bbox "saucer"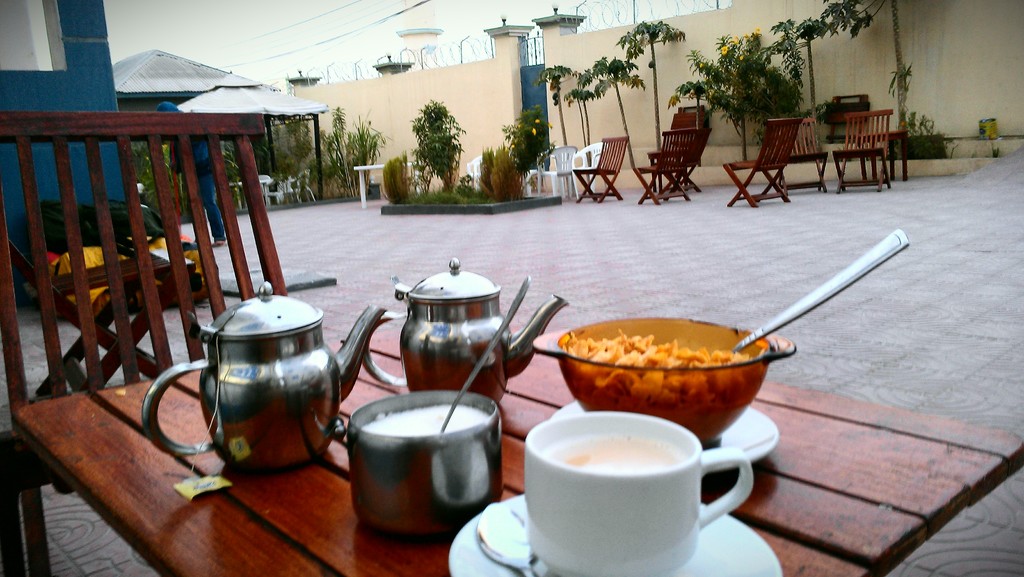
(447, 491, 786, 576)
